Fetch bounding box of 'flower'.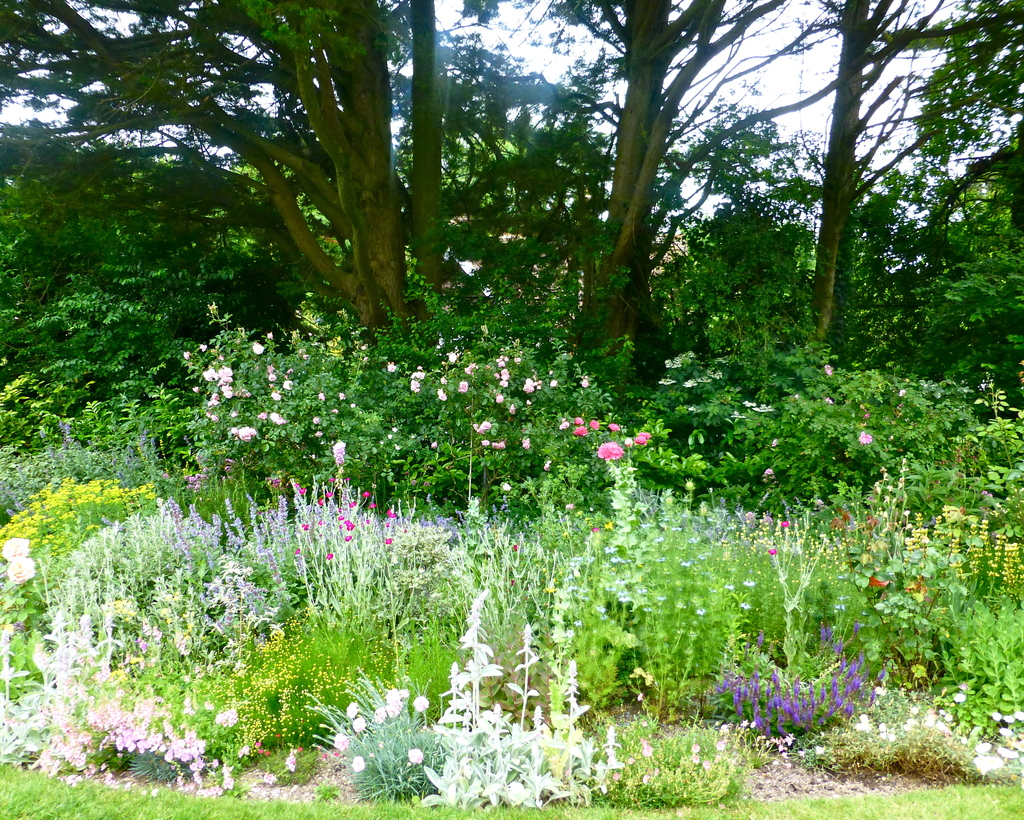
Bbox: (458,378,468,394).
